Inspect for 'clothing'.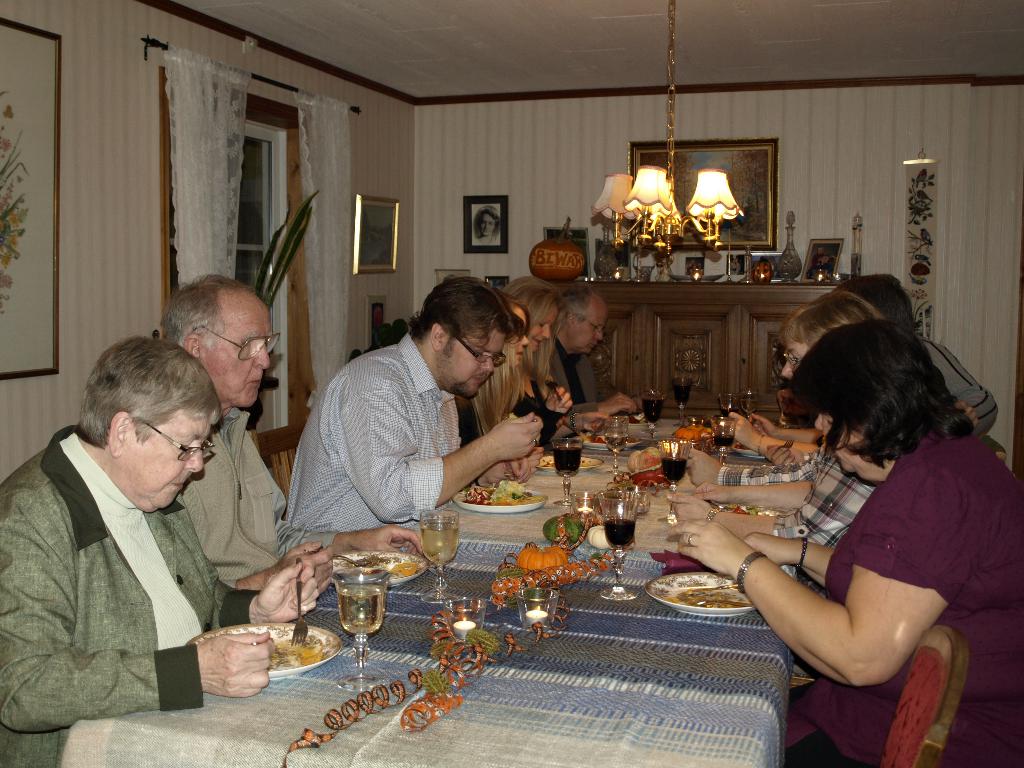
Inspection: 14, 403, 244, 744.
